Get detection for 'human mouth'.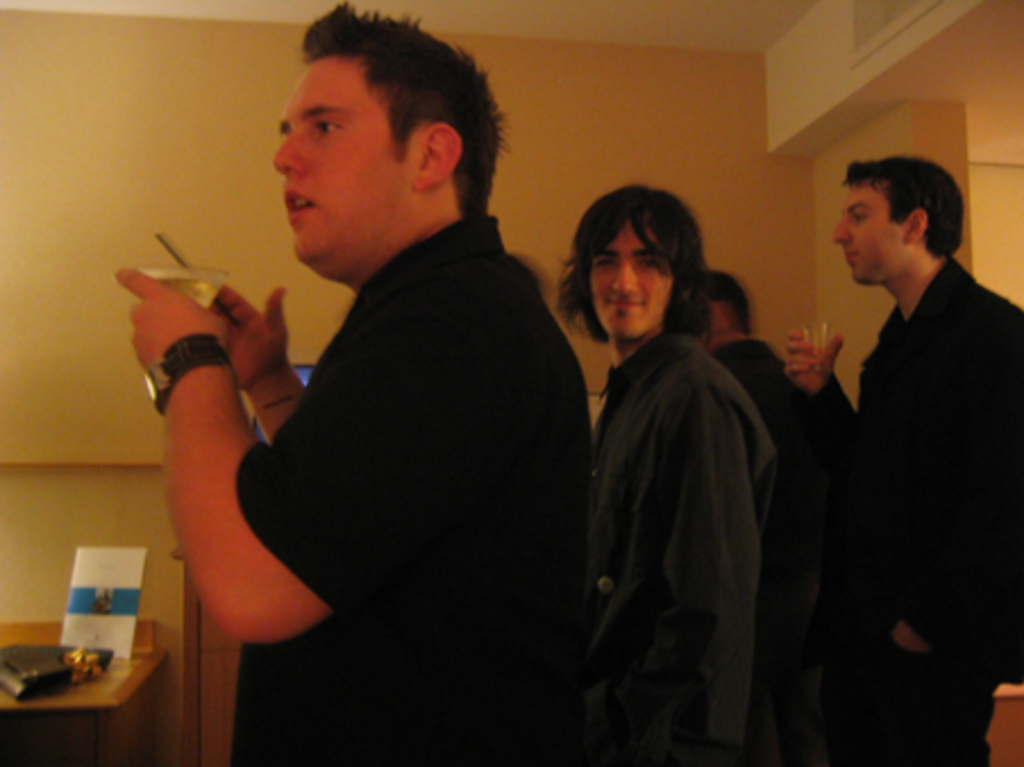
Detection: (602, 286, 649, 309).
